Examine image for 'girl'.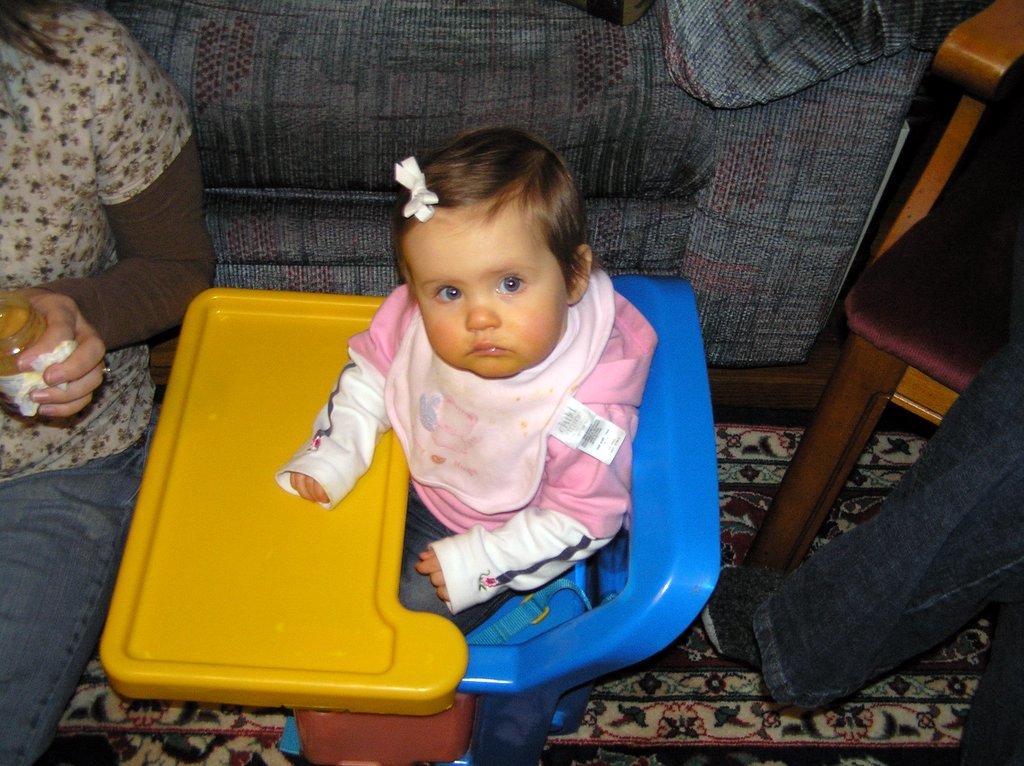
Examination result: [275,126,660,638].
